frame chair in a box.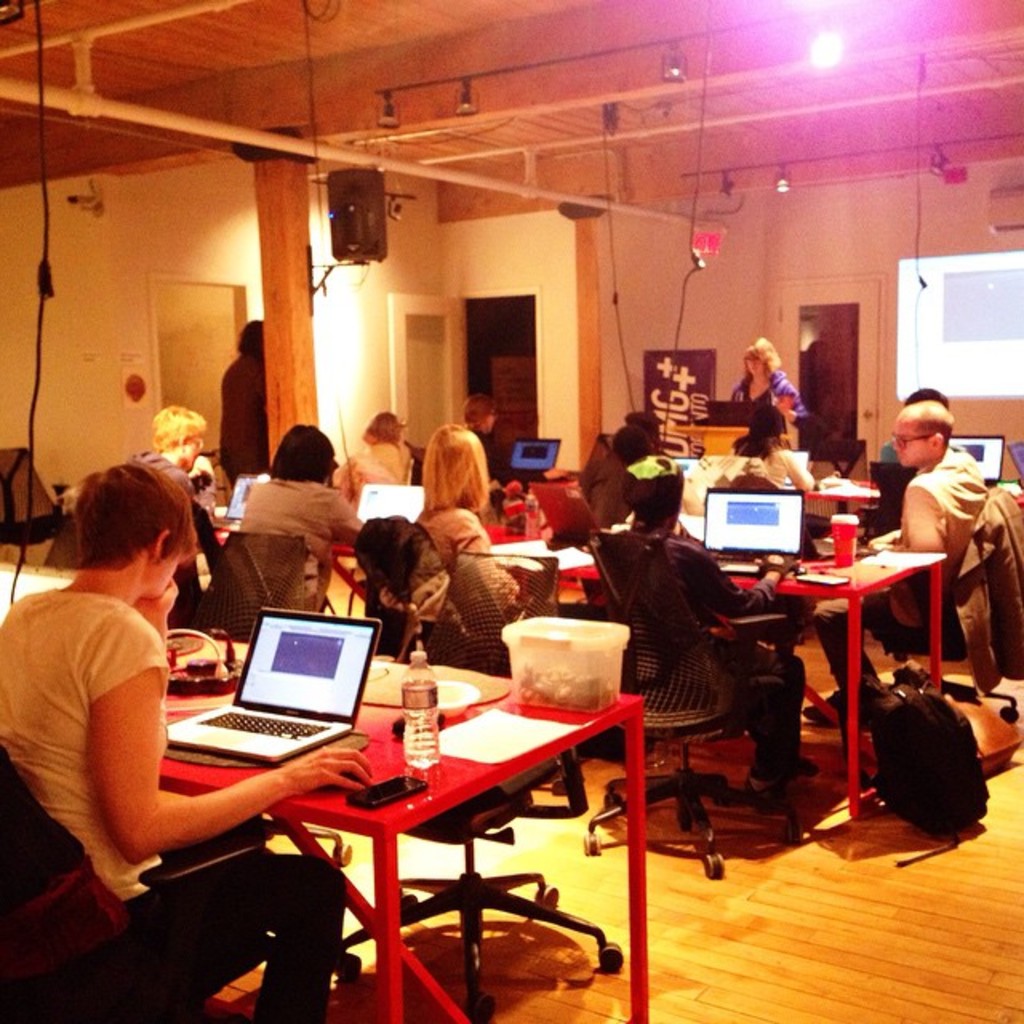
select_region(856, 485, 1016, 736).
